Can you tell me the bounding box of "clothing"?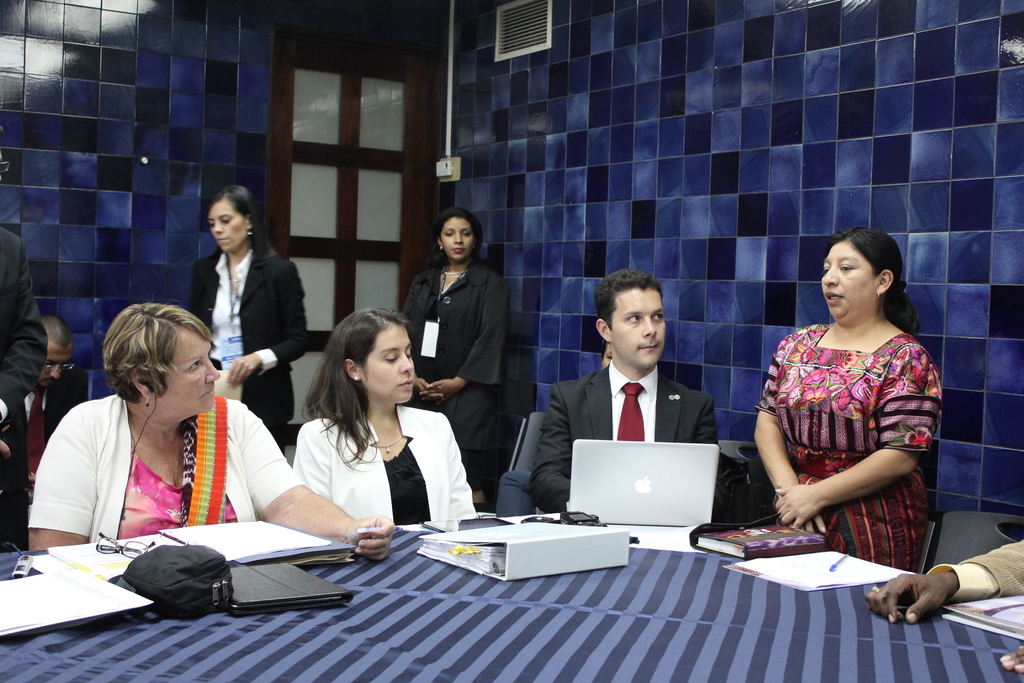
box(767, 291, 933, 566).
